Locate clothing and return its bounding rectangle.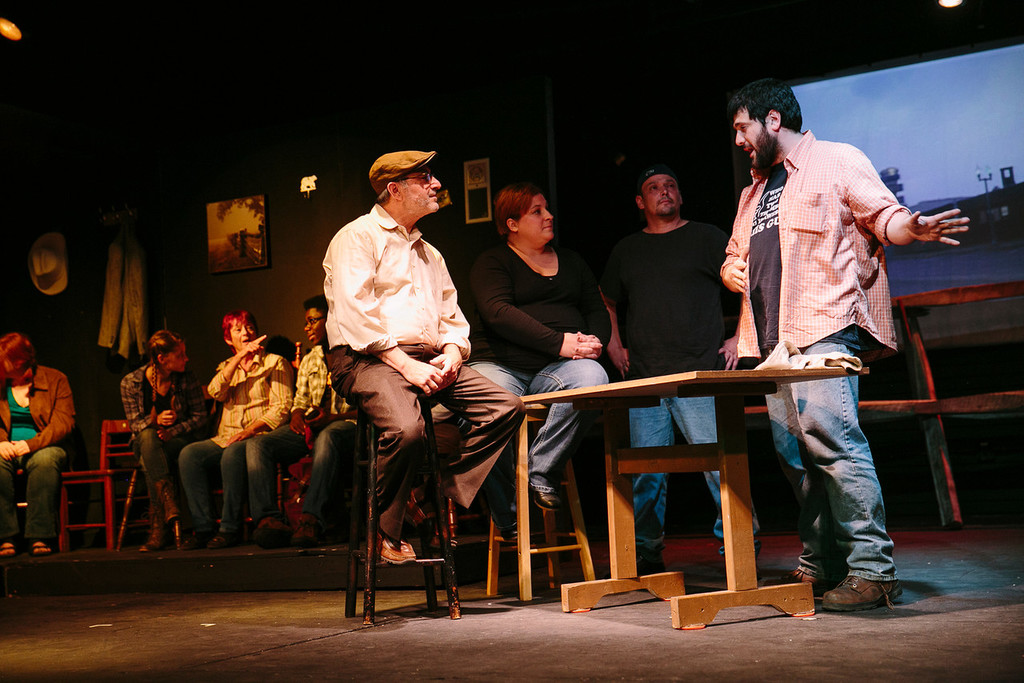
178:343:294:518.
